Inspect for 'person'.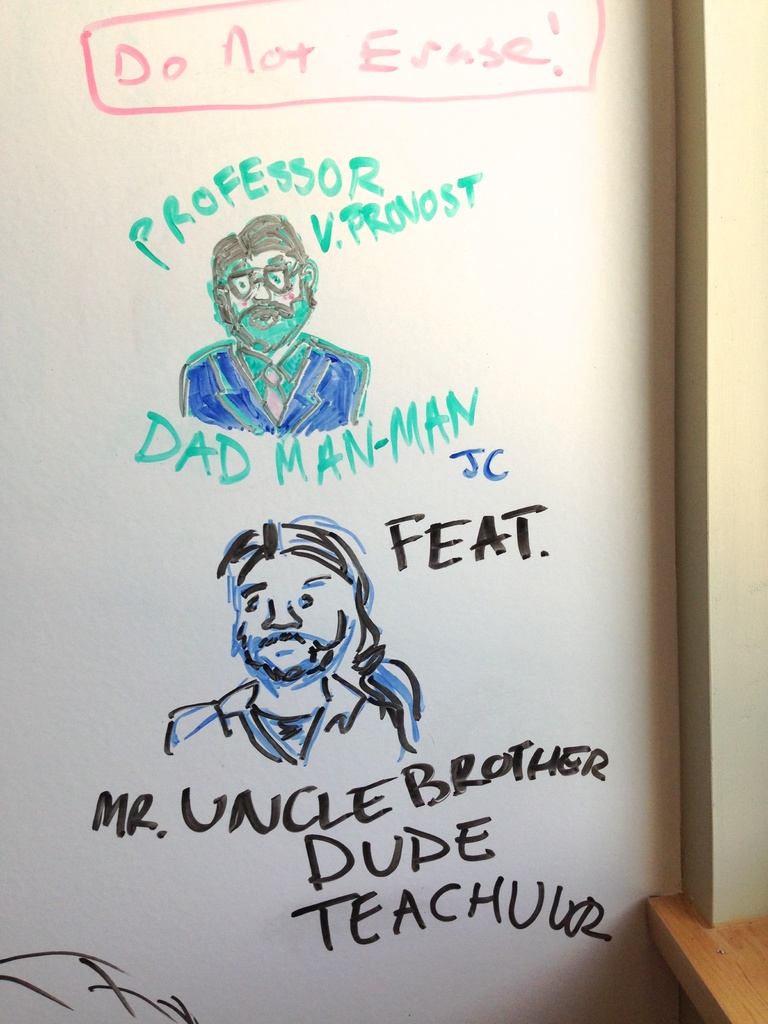
Inspection: bbox=(182, 205, 354, 455).
